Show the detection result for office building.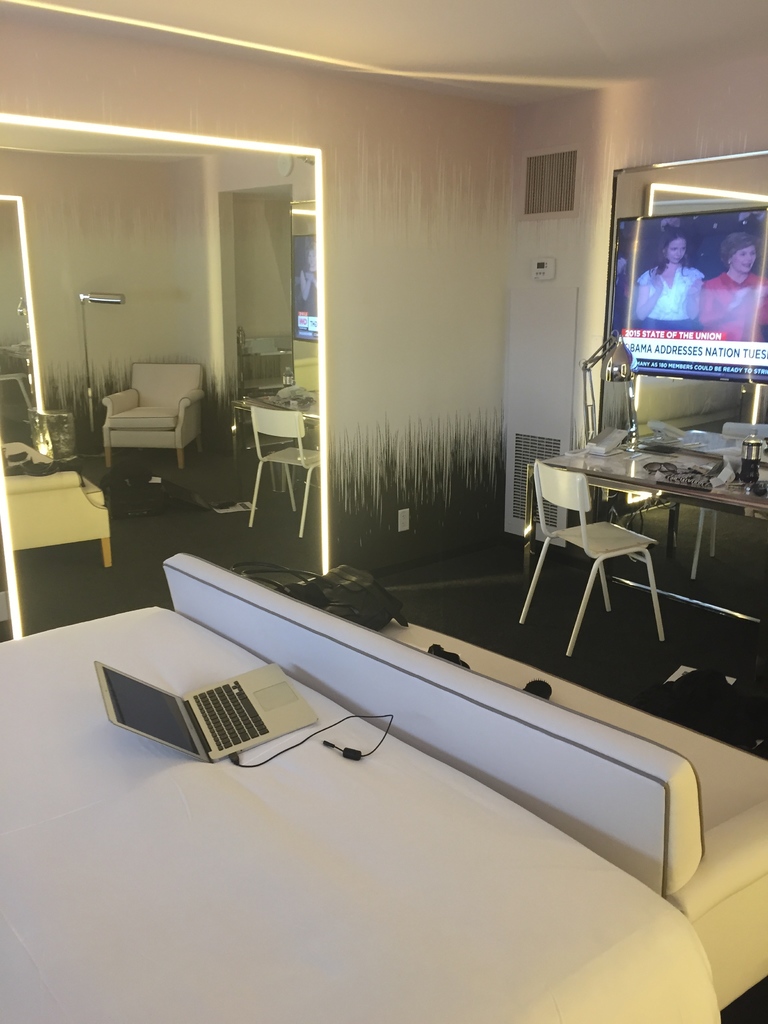
70/15/719/1006.
